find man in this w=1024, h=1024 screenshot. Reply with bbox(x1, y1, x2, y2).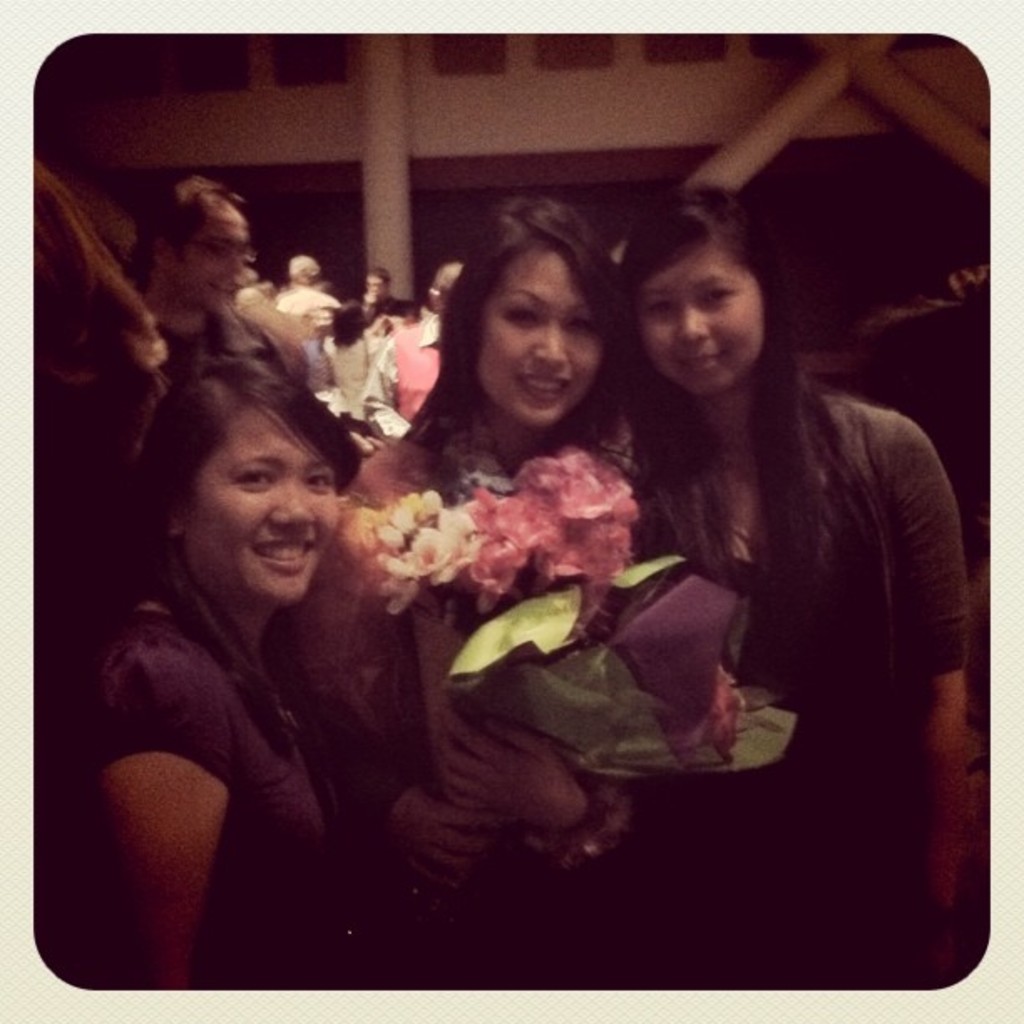
bbox(333, 274, 402, 333).
